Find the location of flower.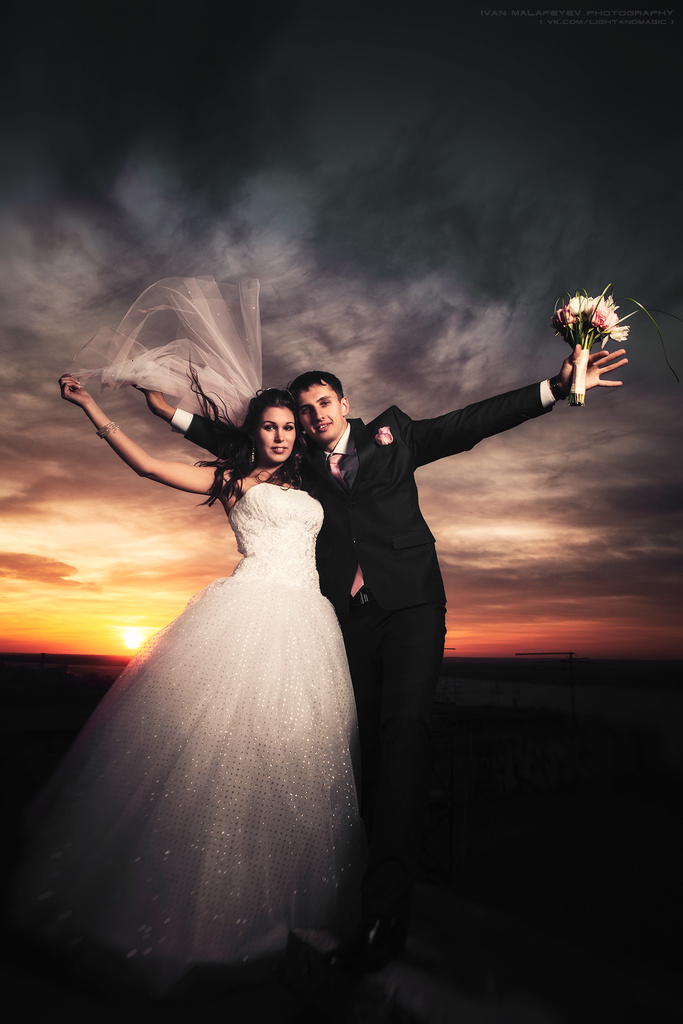
Location: bbox=[604, 314, 631, 344].
